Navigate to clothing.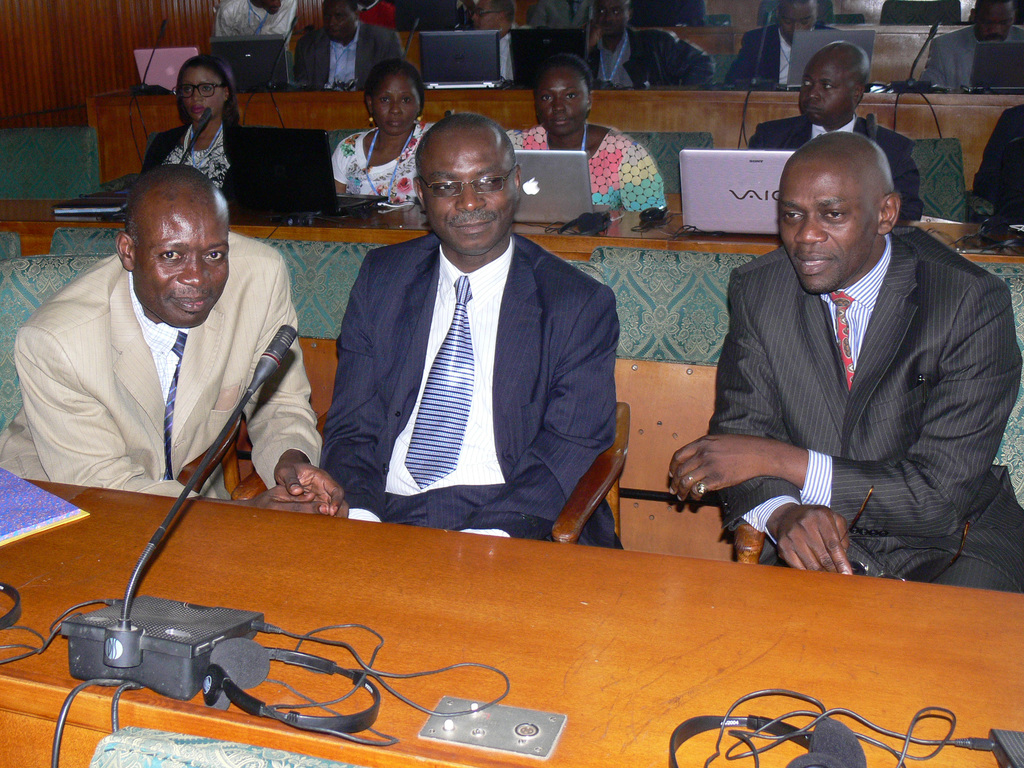
Navigation target: (x1=351, y1=0, x2=399, y2=30).
